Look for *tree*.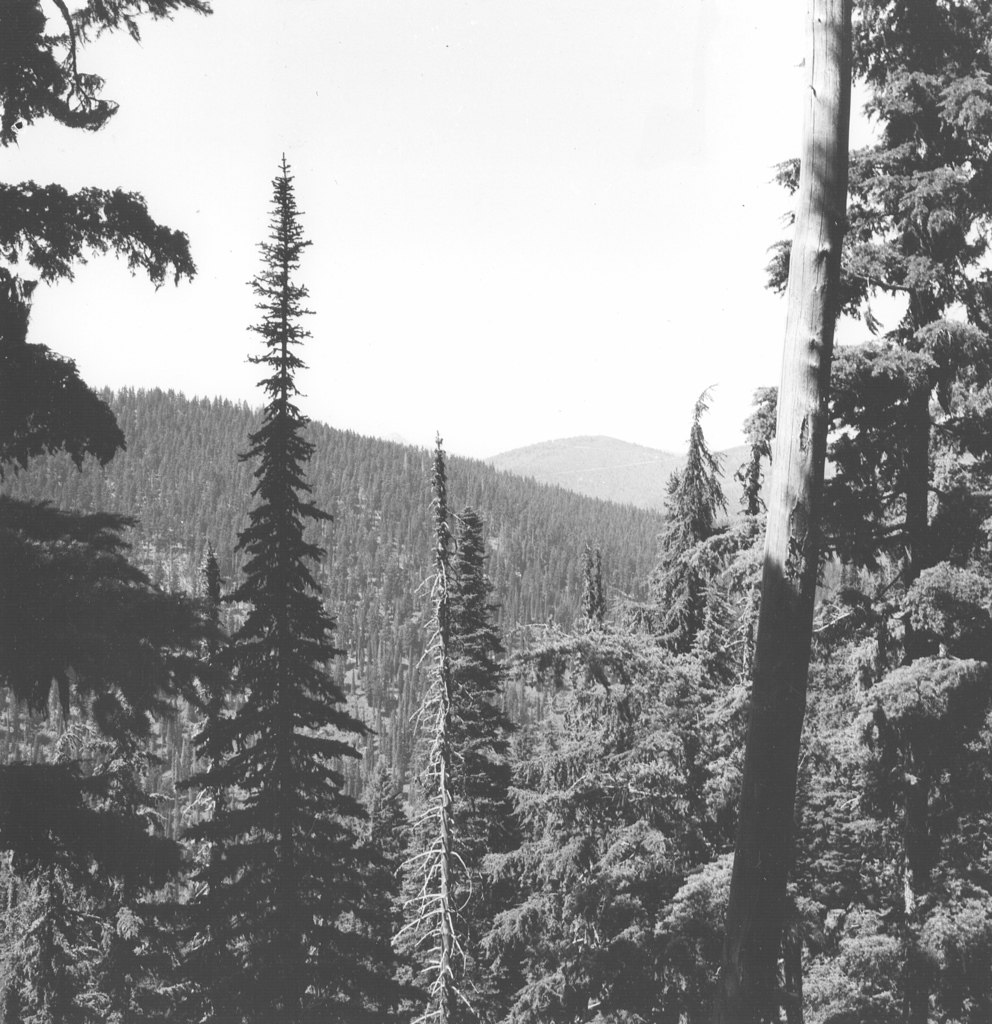
Found: 404:508:525:1023.
